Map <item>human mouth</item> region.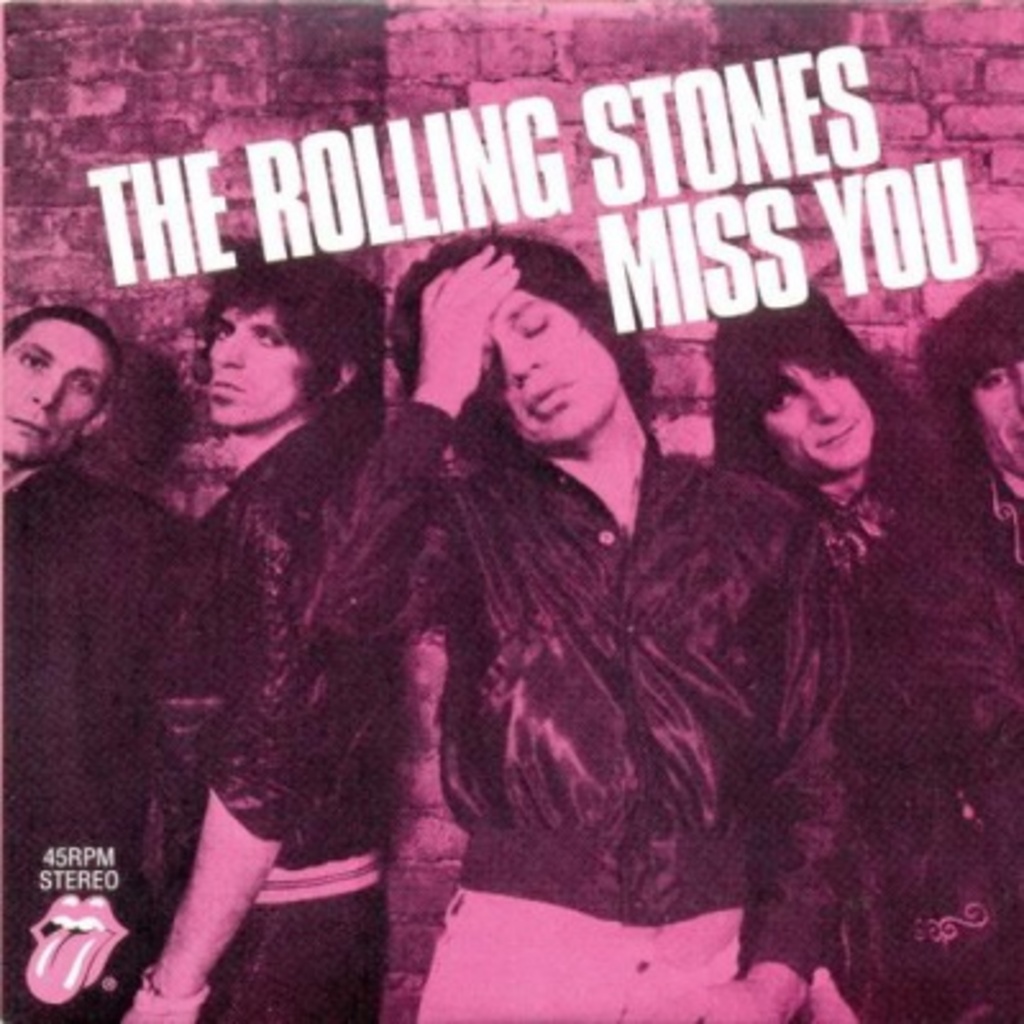
Mapped to detection(212, 379, 251, 407).
